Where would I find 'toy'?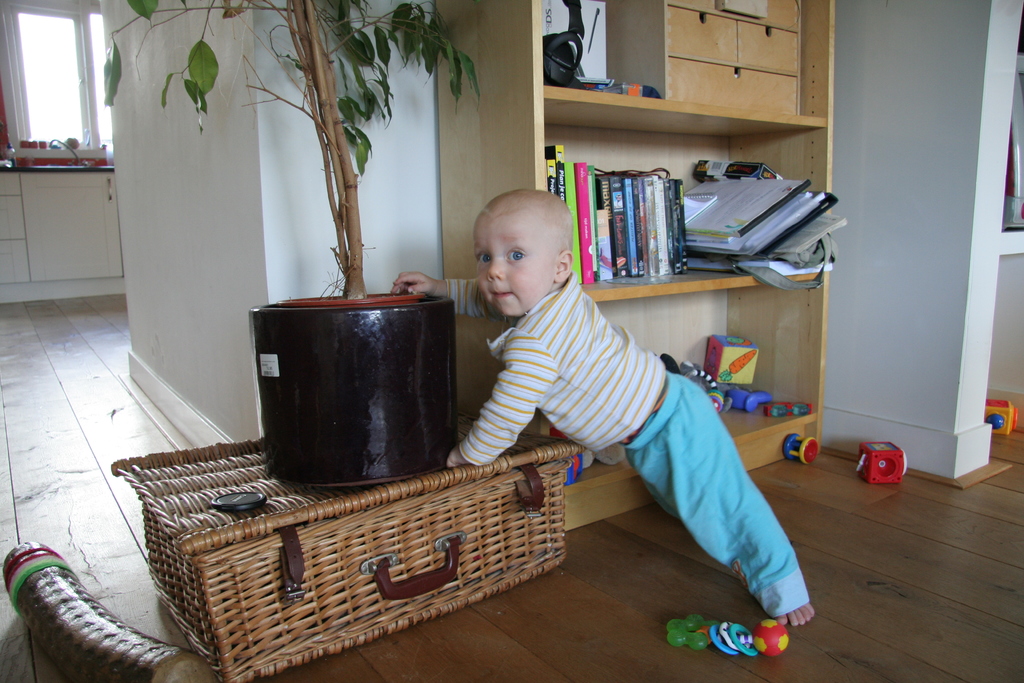
At crop(709, 628, 738, 654).
